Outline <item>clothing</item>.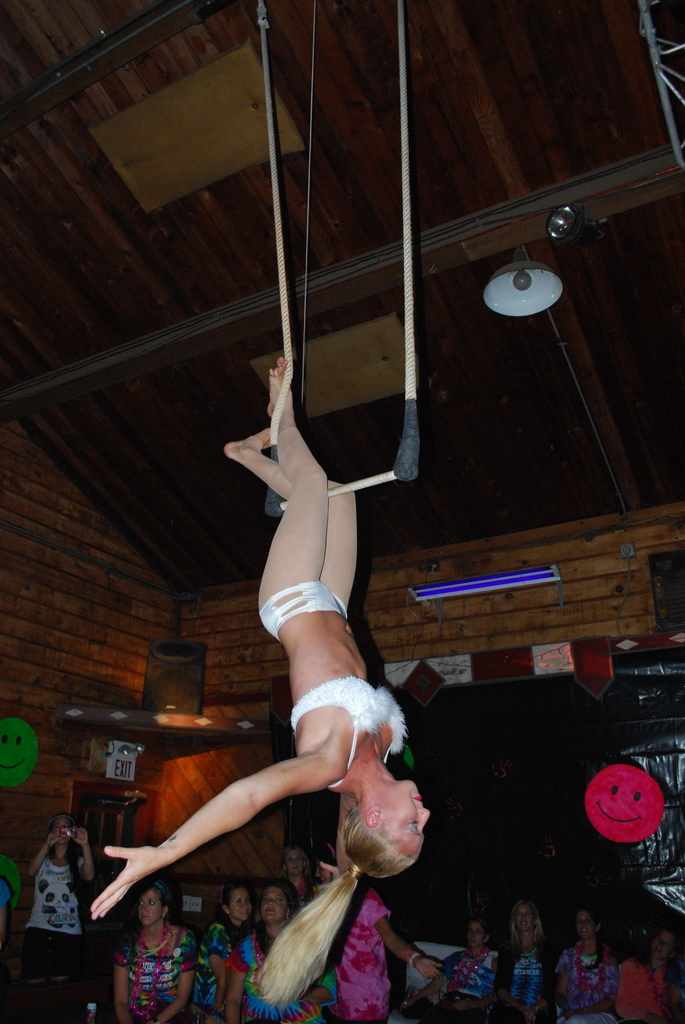
Outline: 111, 924, 193, 1011.
